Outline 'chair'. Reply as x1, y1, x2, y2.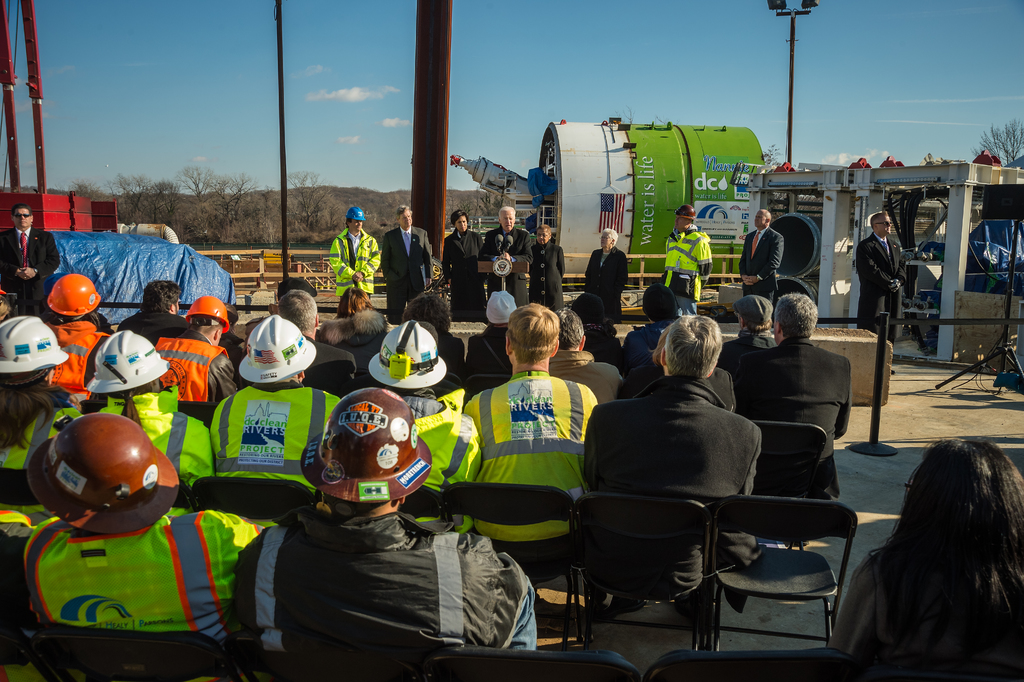
719, 501, 867, 642.
